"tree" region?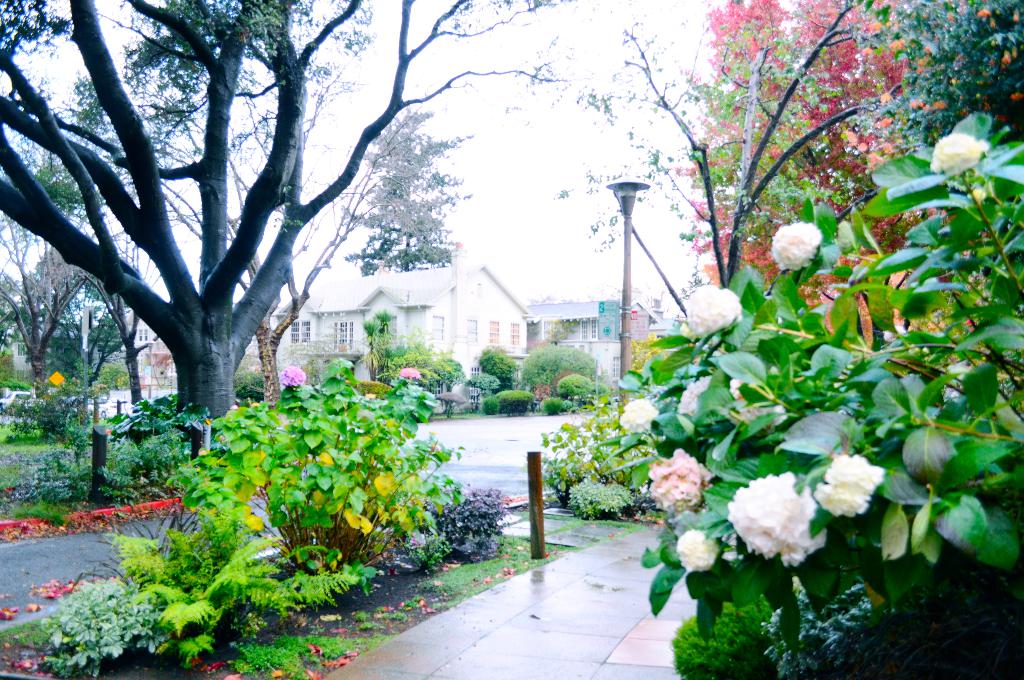
[568, 0, 885, 288]
